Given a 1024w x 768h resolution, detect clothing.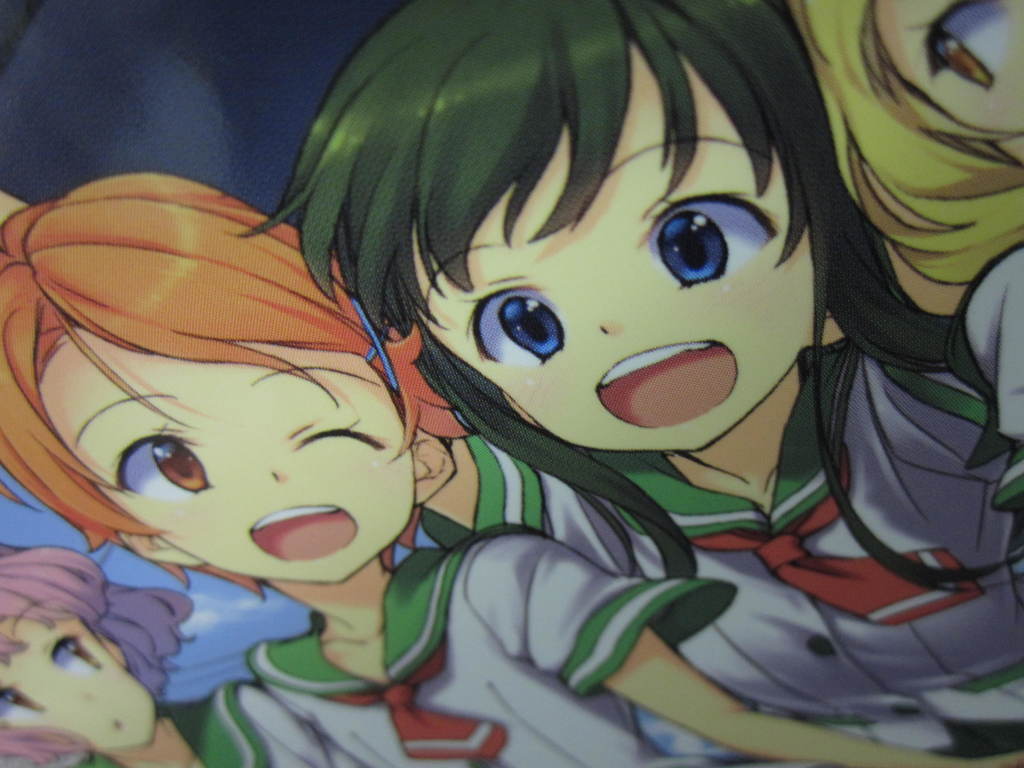
<region>536, 335, 1023, 760</region>.
